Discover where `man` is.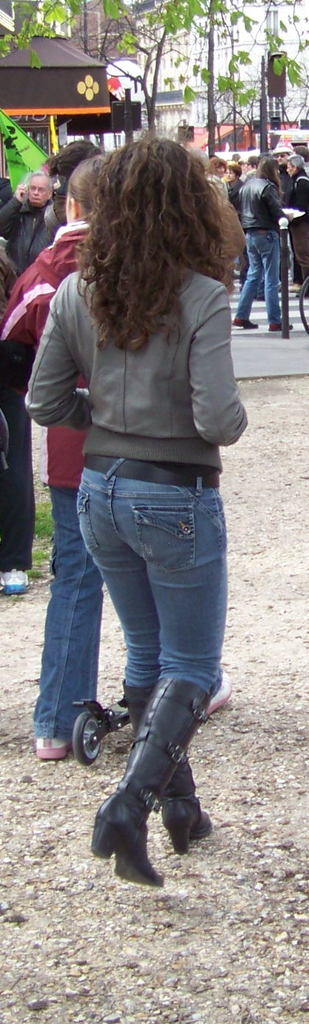
Discovered at left=0, top=153, right=231, bottom=762.
